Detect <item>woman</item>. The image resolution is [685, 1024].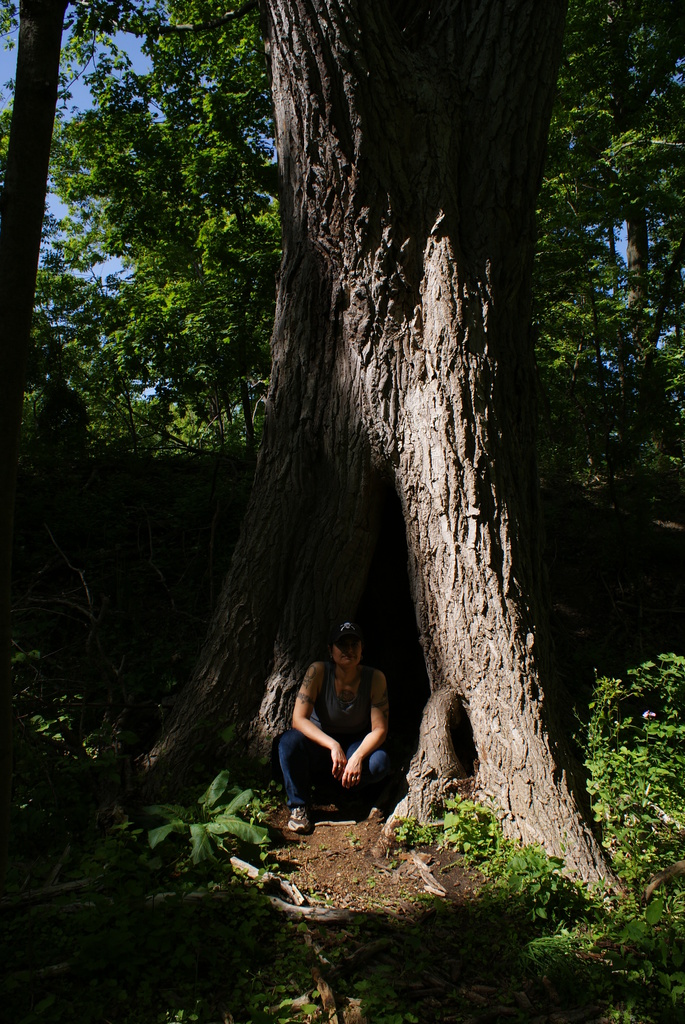
266, 600, 421, 844.
